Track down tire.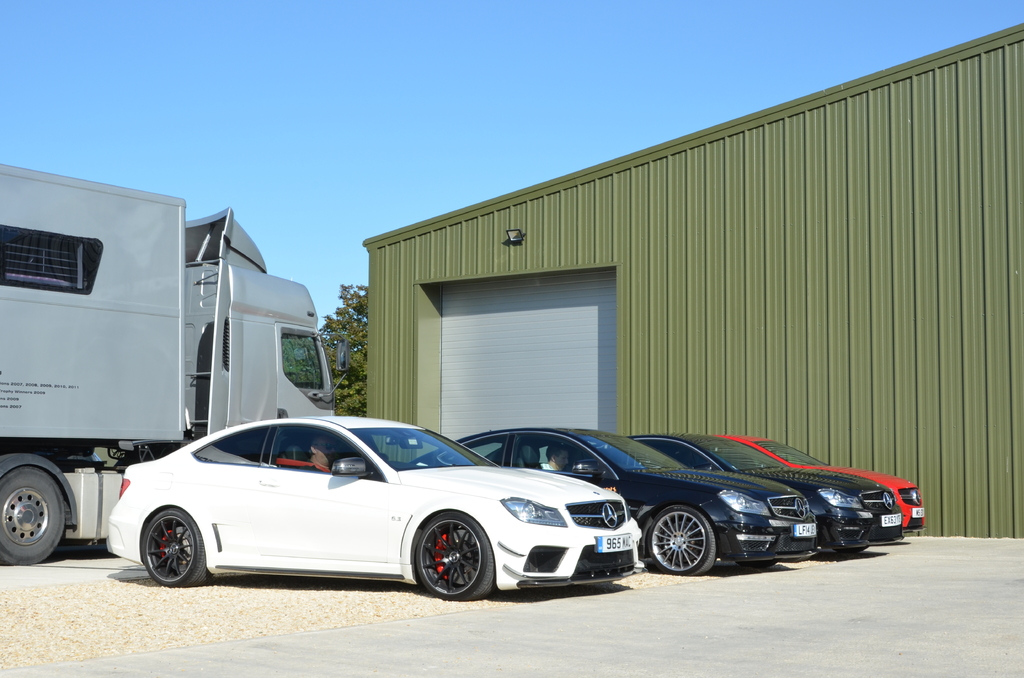
Tracked to (x1=0, y1=467, x2=65, y2=567).
